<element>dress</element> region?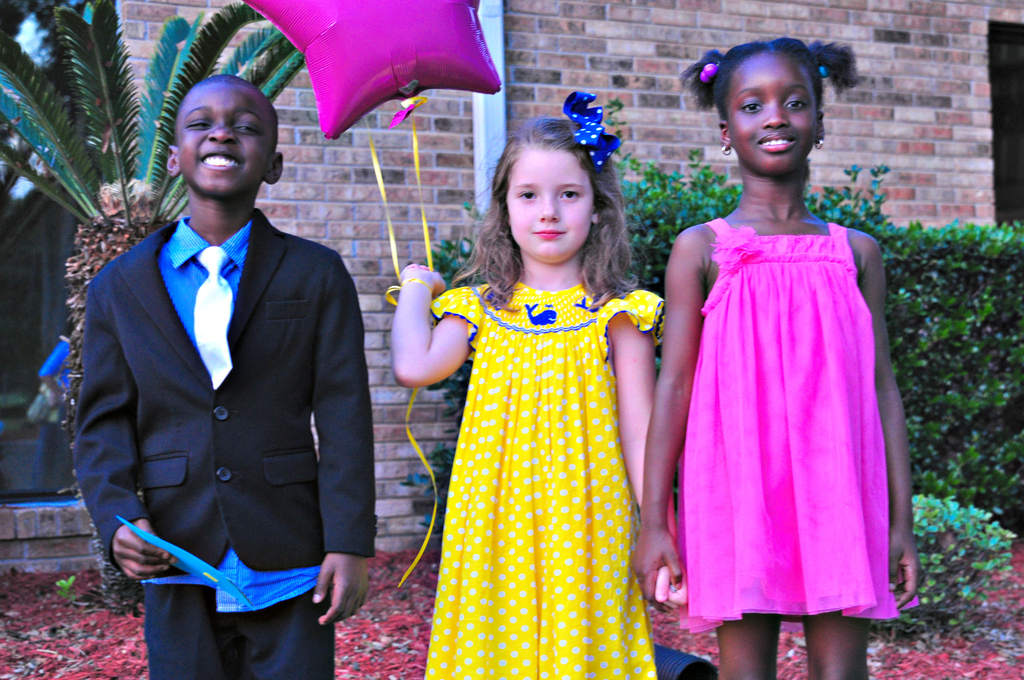
detection(666, 214, 897, 636)
